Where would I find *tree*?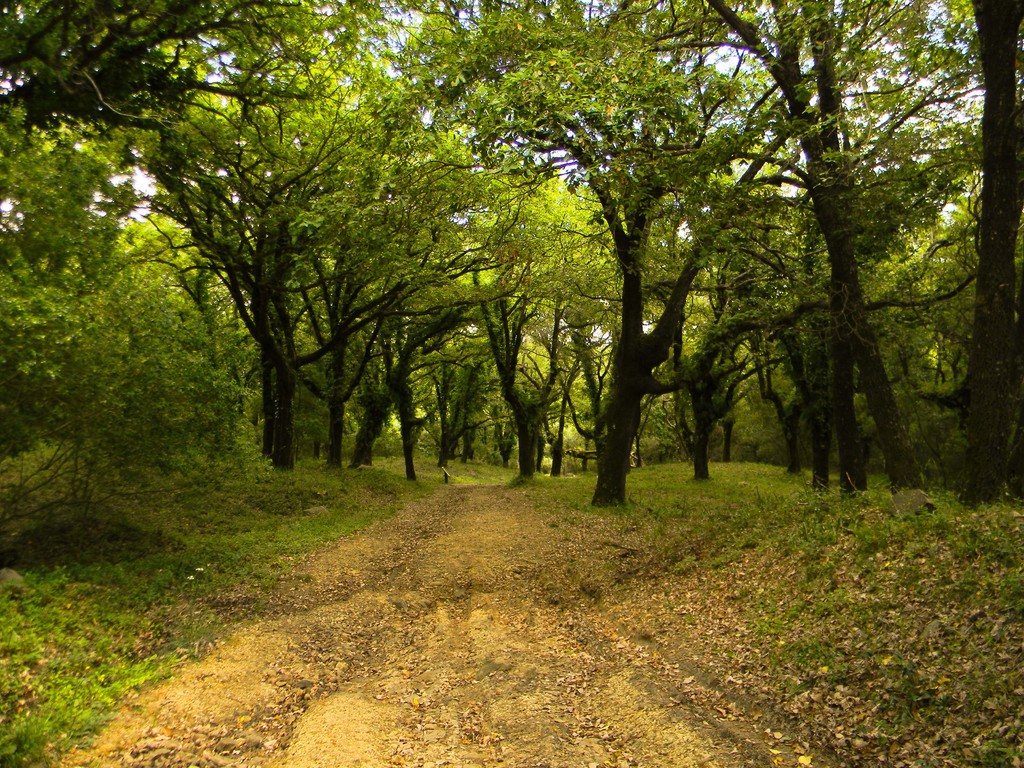
At pyautogui.locateOnScreen(685, 0, 972, 500).
